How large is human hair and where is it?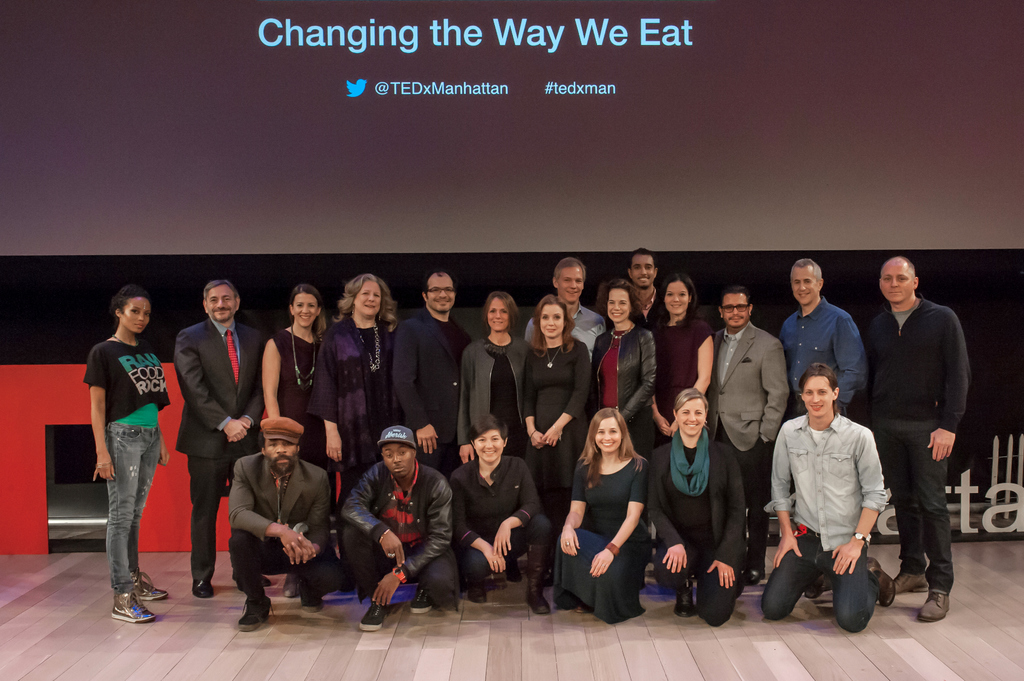
Bounding box: (631, 246, 657, 269).
